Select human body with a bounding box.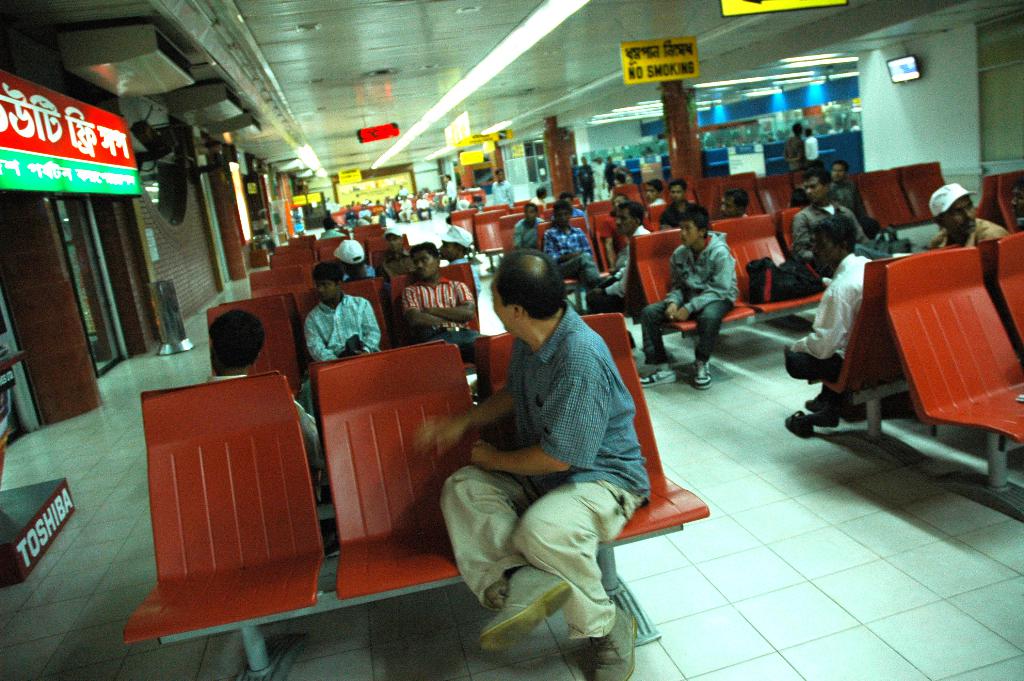
bbox(828, 177, 874, 229).
